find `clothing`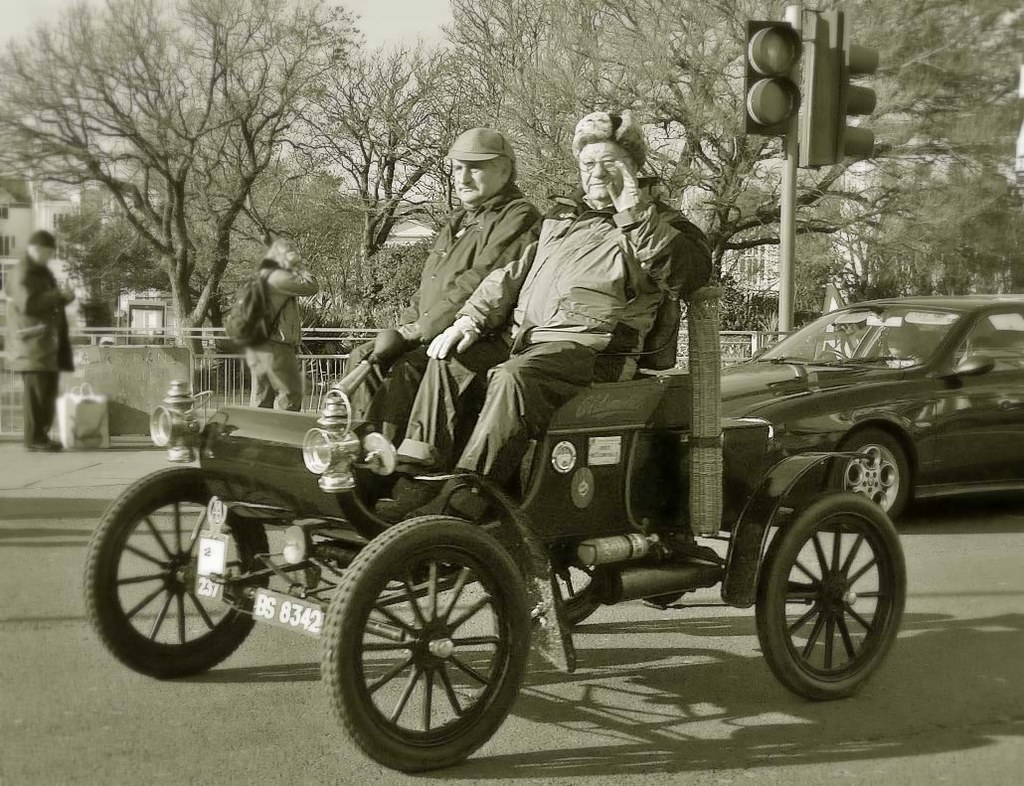
[251, 286, 304, 418]
